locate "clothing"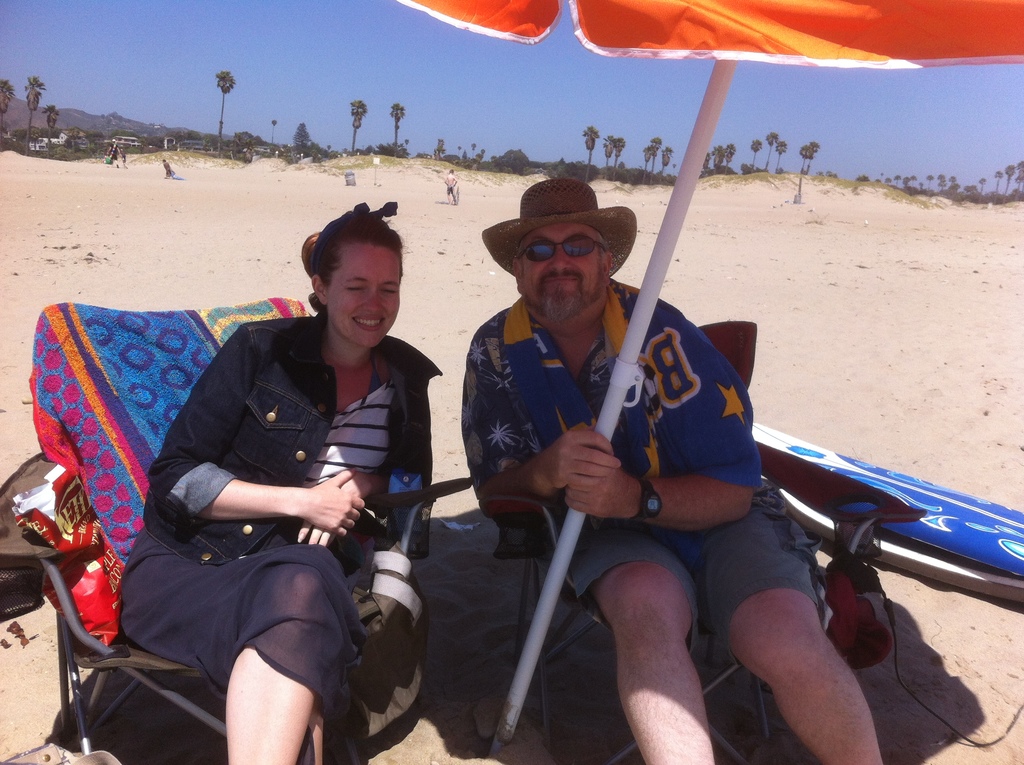
<box>68,264,442,736</box>
